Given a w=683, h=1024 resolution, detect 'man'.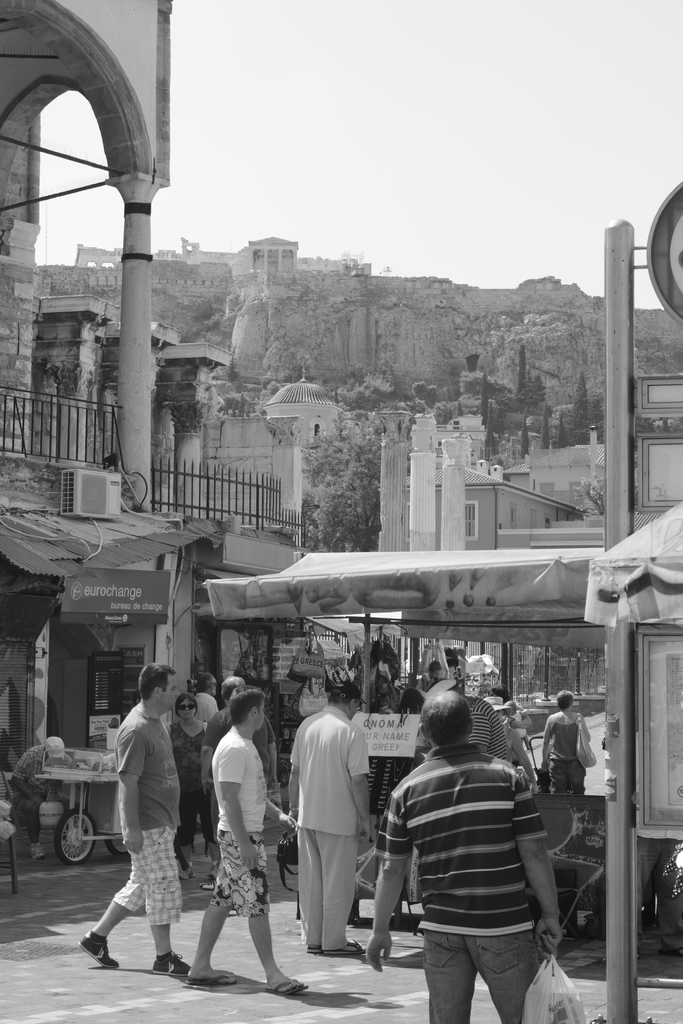
(73, 667, 199, 982).
